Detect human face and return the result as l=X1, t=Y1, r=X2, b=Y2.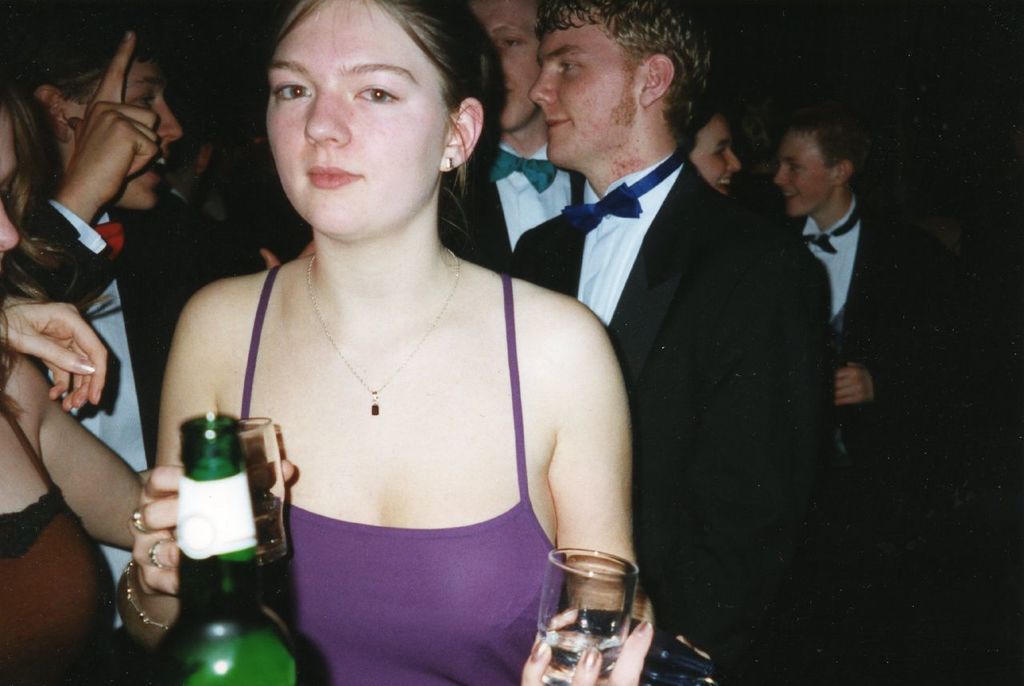
l=769, t=130, r=838, b=218.
